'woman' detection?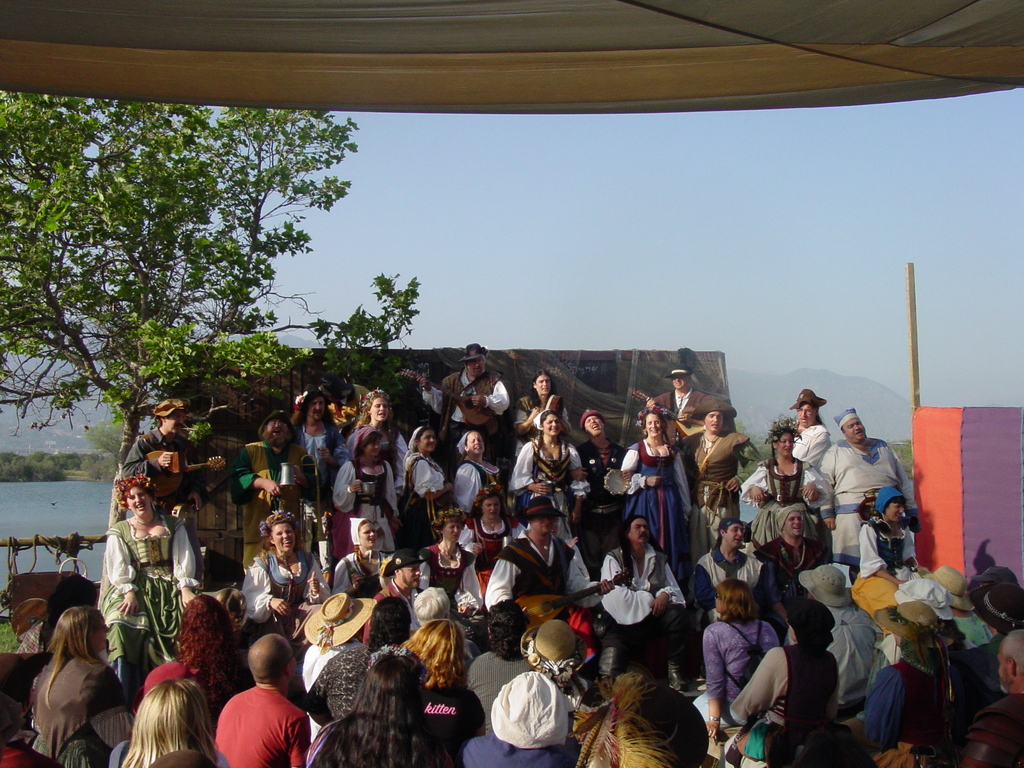
left=108, top=680, right=228, bottom=767
